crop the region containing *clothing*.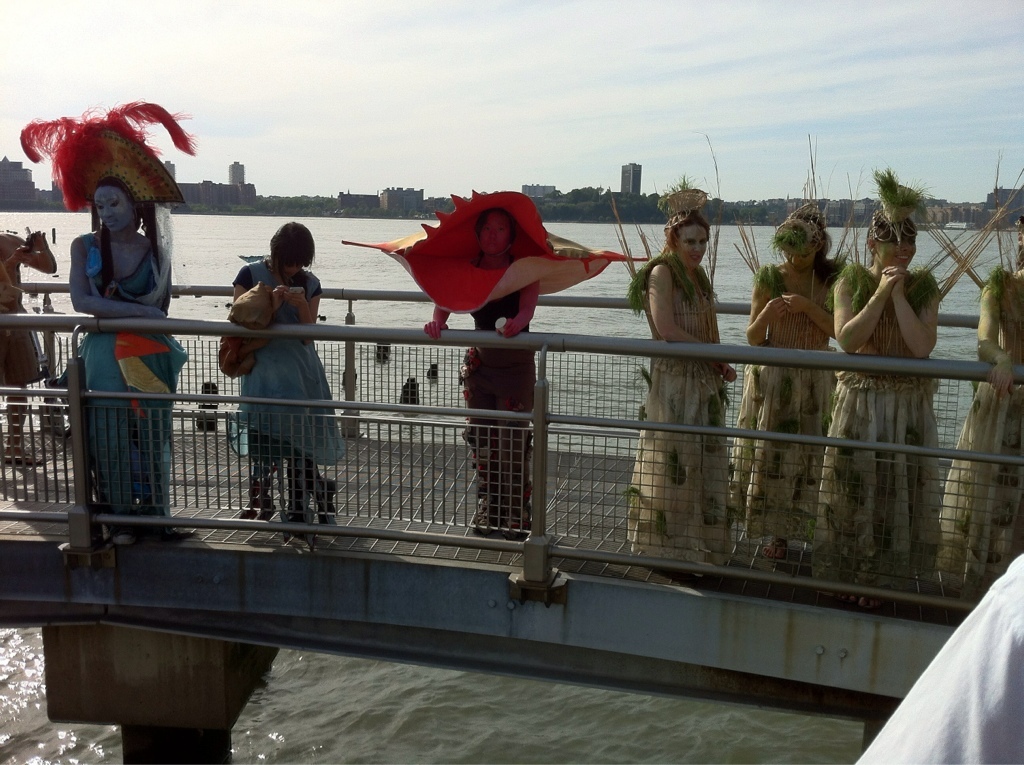
Crop region: bbox=[722, 246, 861, 541].
